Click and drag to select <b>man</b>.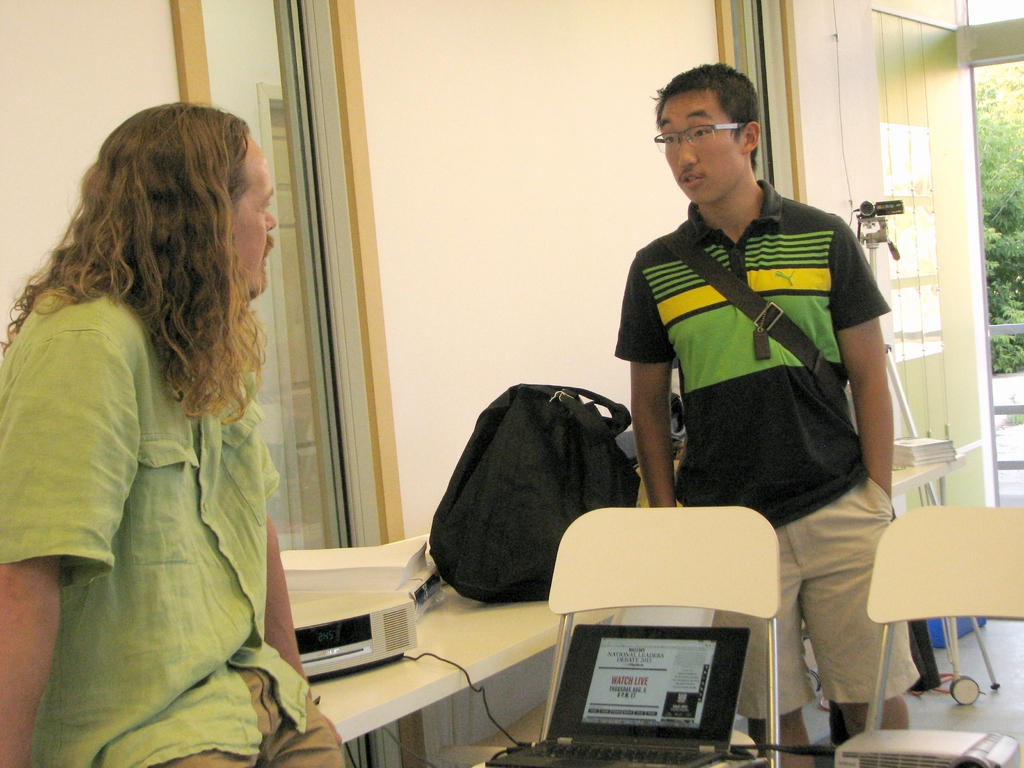
Selection: {"left": 0, "top": 98, "right": 352, "bottom": 767}.
